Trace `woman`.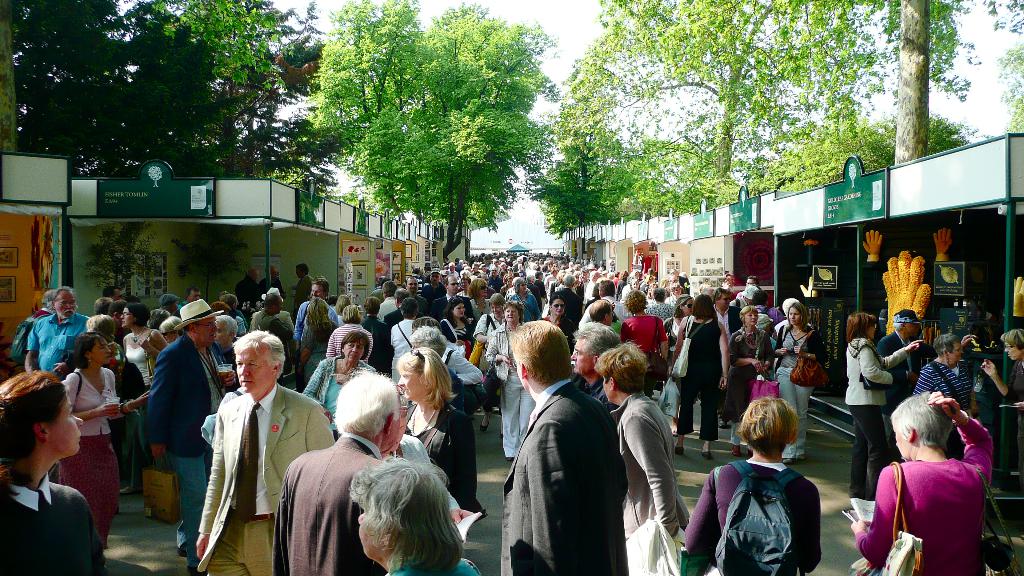
Traced to 336, 295, 351, 326.
